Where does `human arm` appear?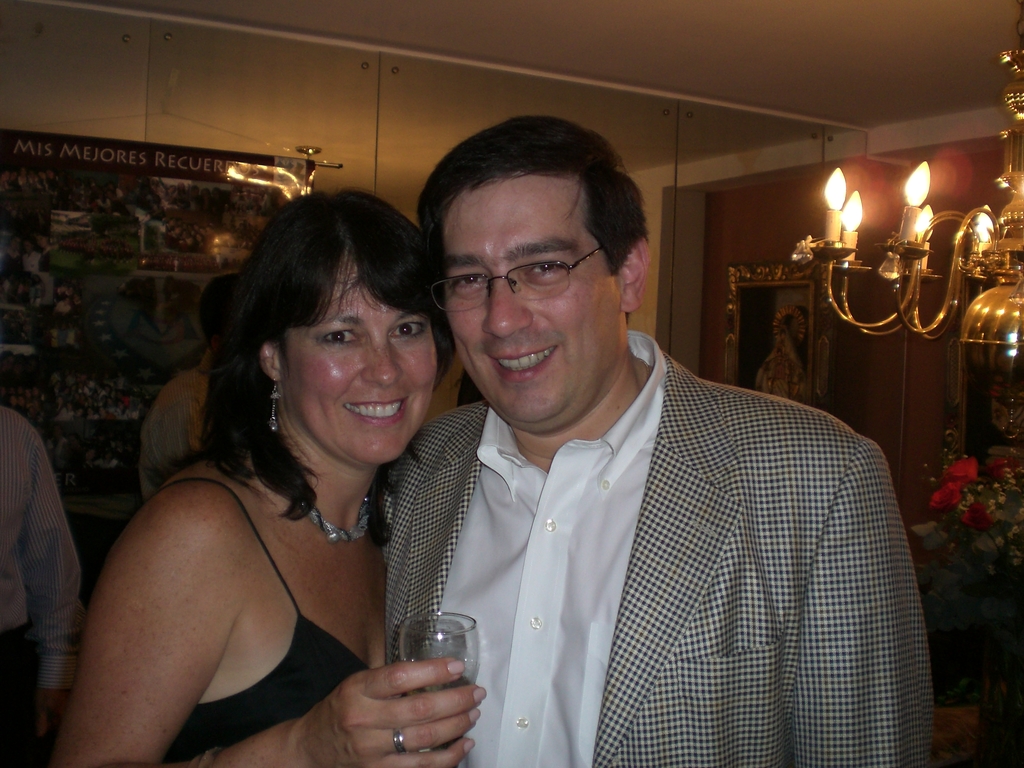
Appears at l=81, t=464, r=445, b=751.
